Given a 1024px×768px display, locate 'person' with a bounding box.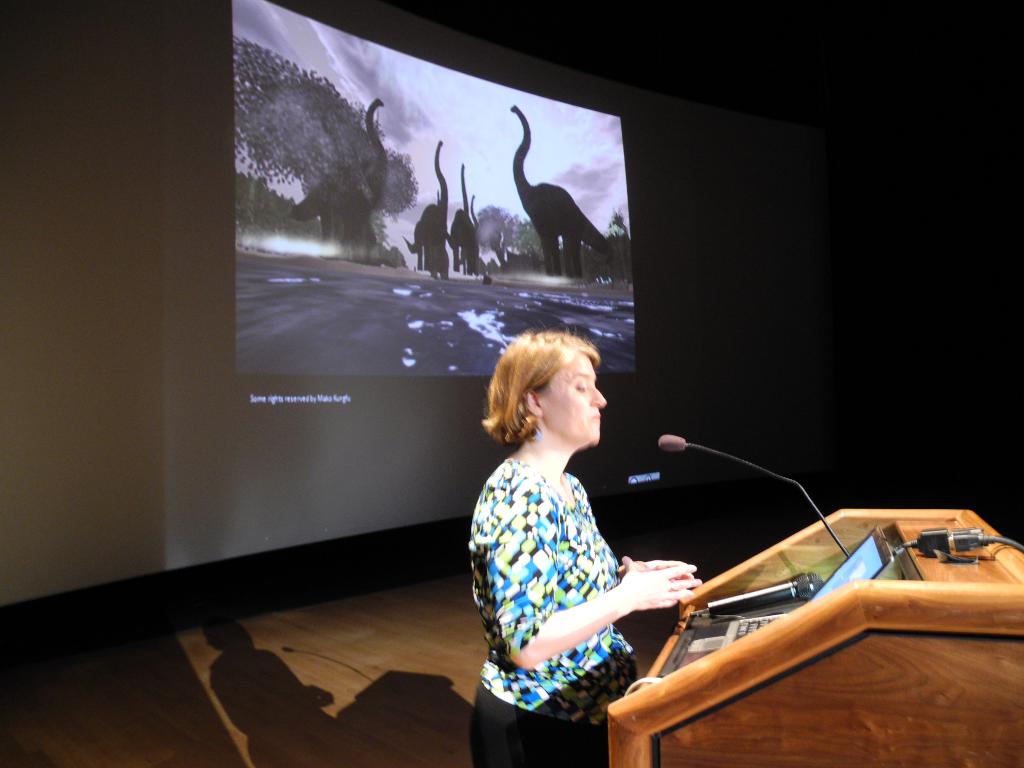
Located: box(477, 296, 692, 745).
